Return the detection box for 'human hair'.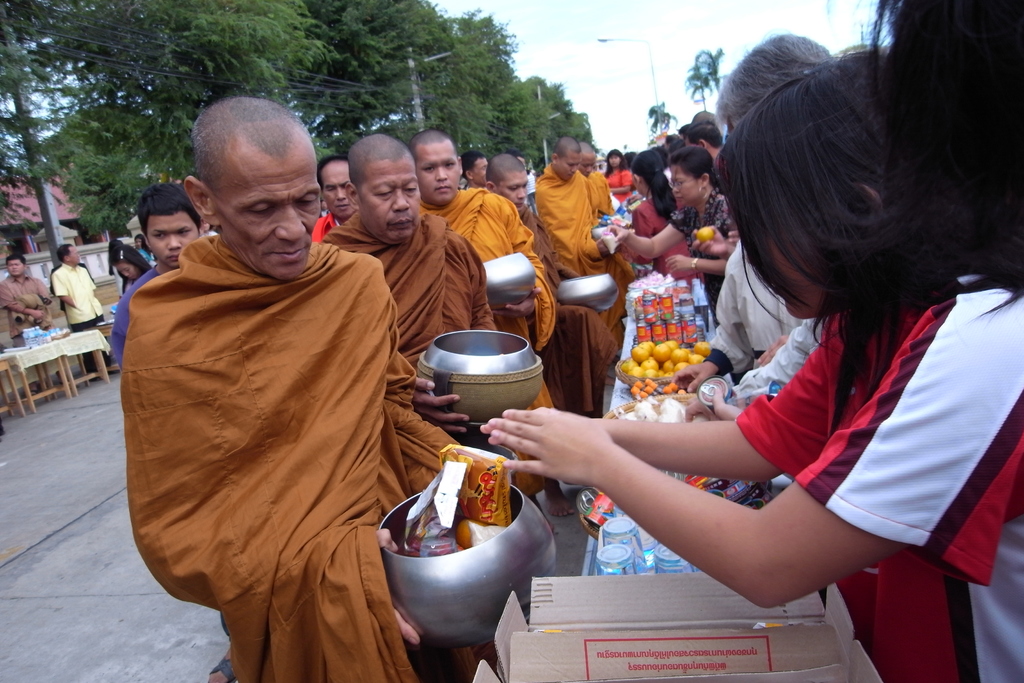
4 254 26 270.
